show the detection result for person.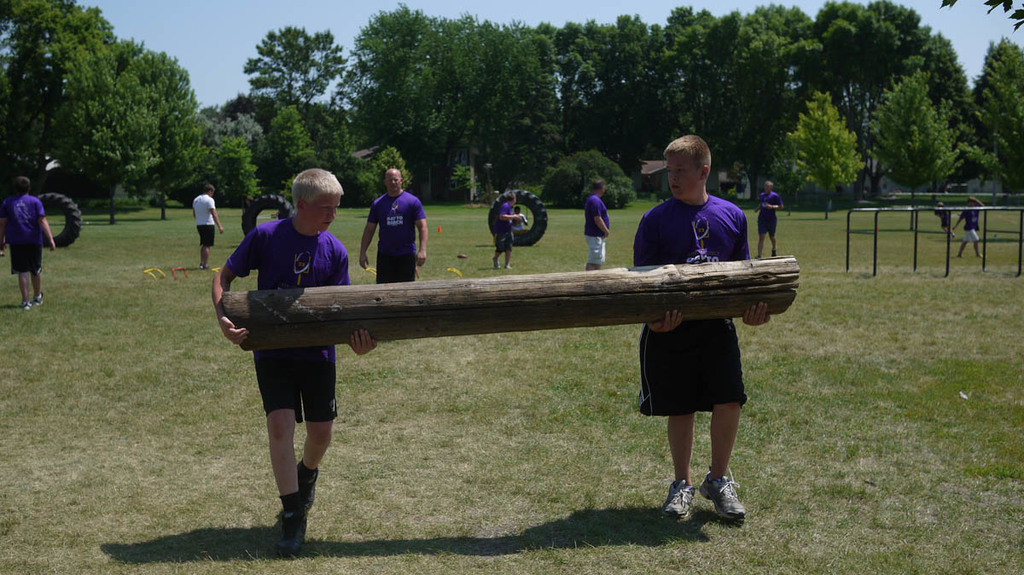
(x1=486, y1=187, x2=530, y2=275).
